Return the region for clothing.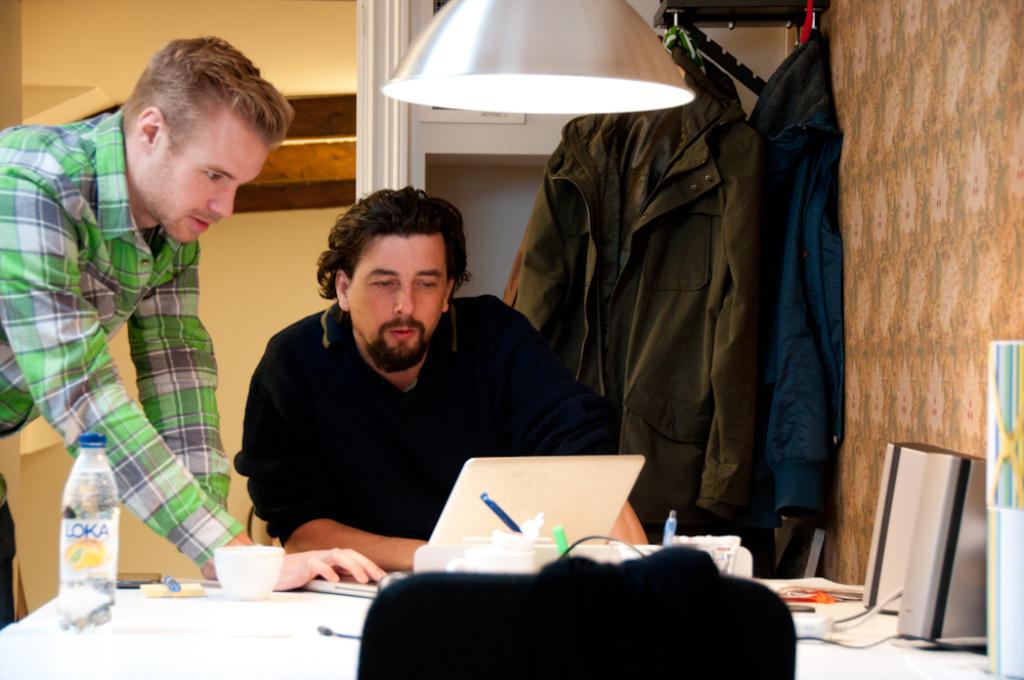
select_region(745, 22, 844, 532).
